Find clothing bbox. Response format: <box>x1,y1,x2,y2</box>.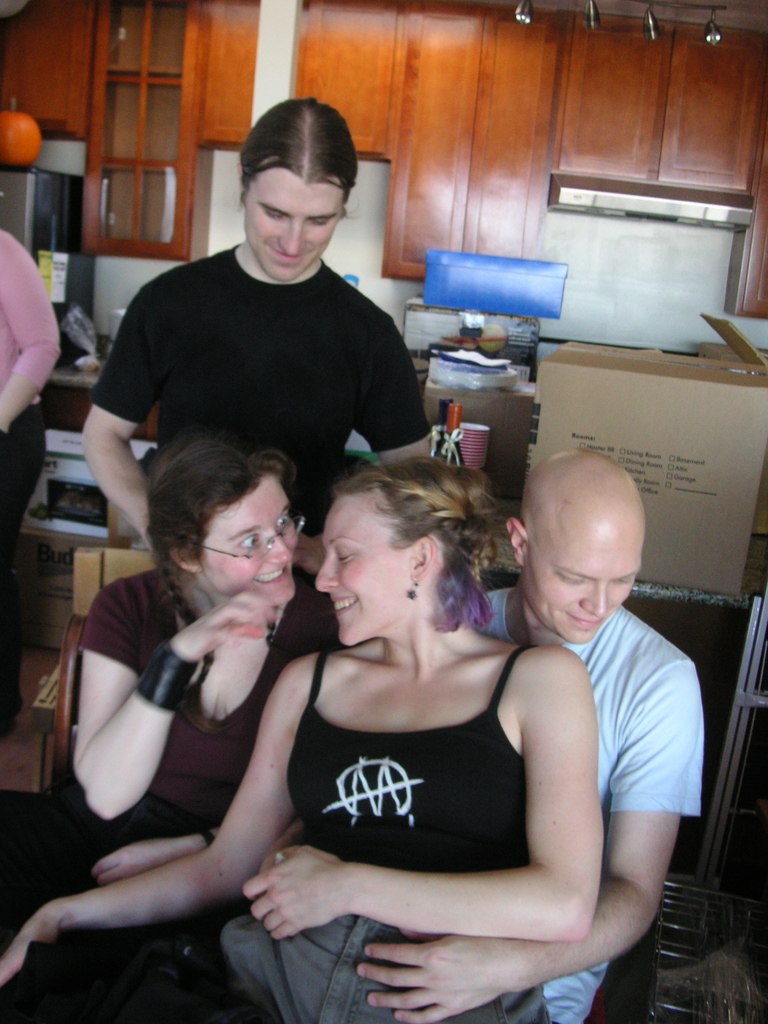
<box>0,555,331,1020</box>.
